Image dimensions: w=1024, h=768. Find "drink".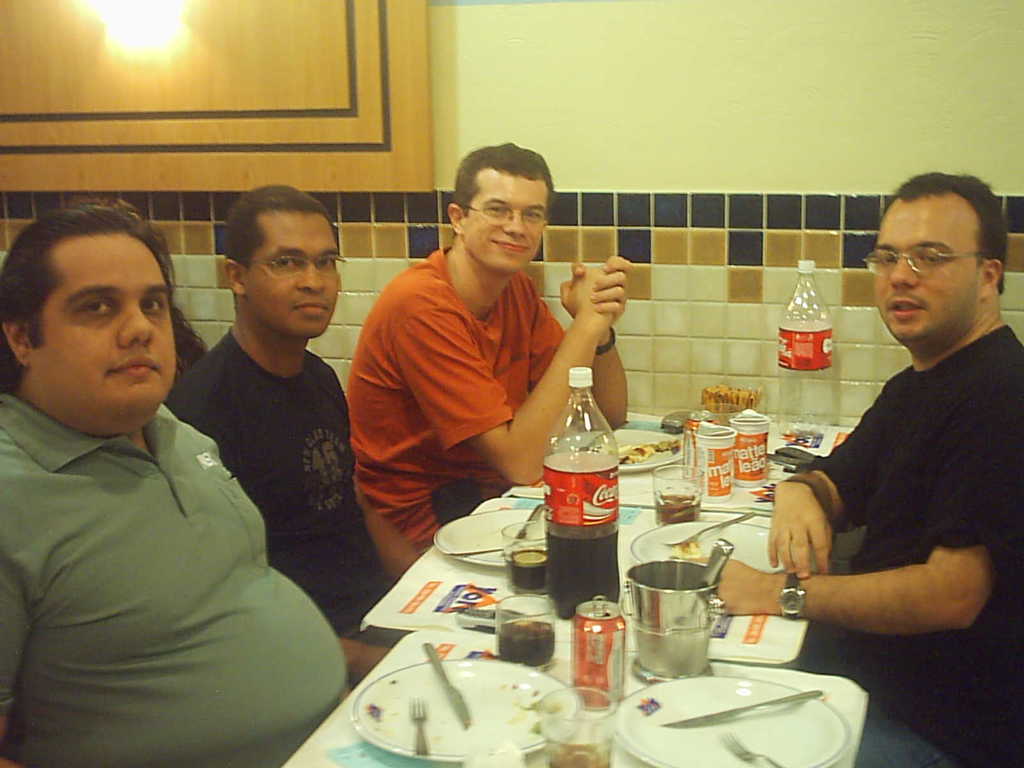
494:597:552:667.
